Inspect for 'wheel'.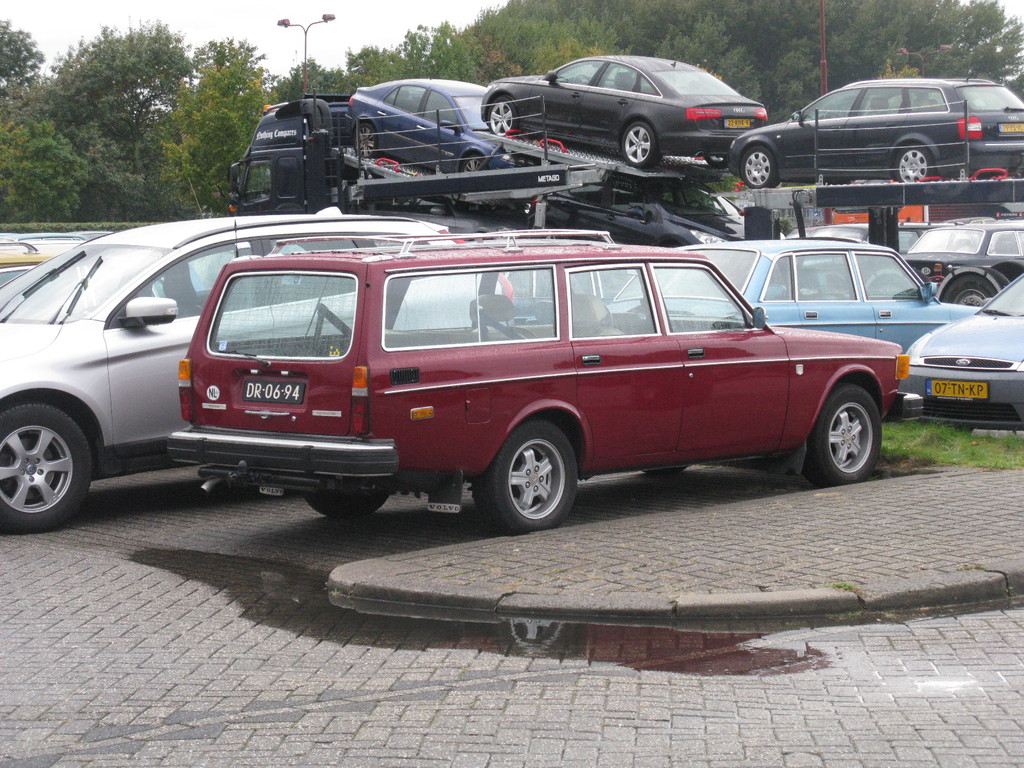
Inspection: l=489, t=90, r=522, b=139.
